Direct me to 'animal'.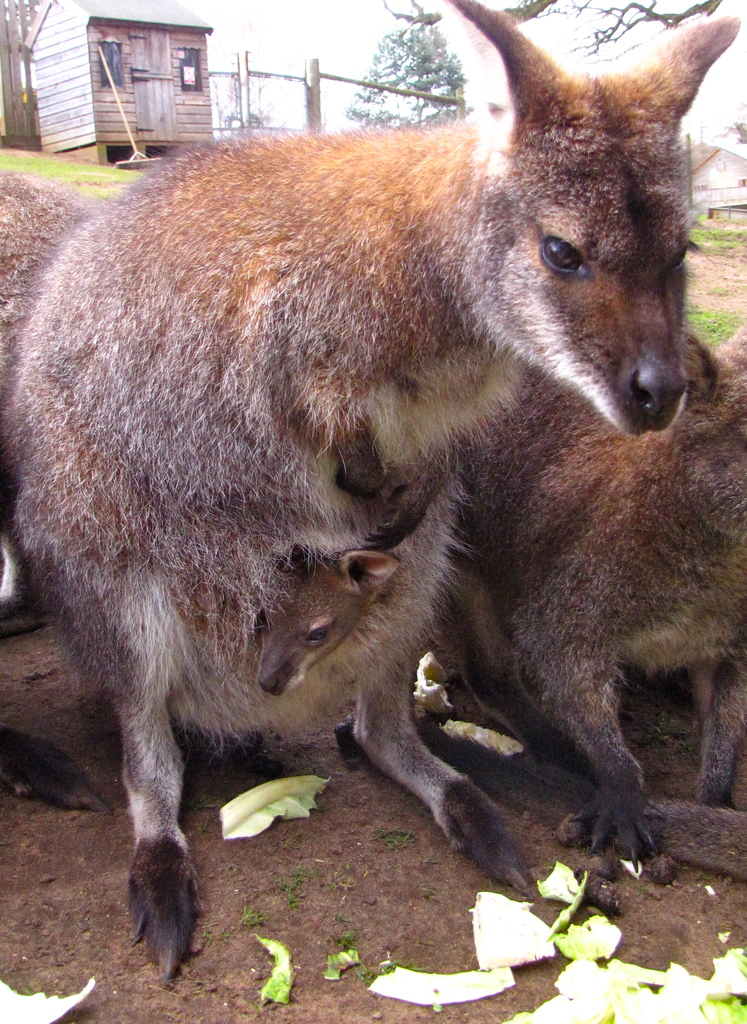
Direction: 1/0/746/984.
